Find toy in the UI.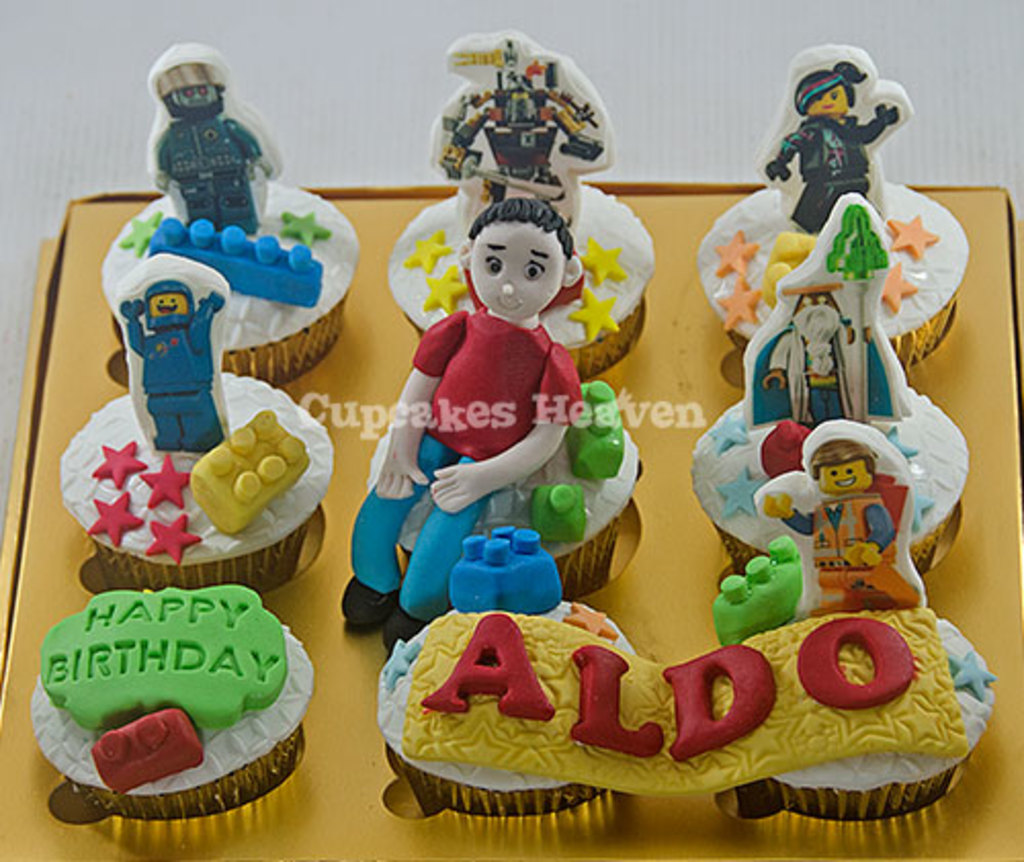
UI element at (143, 217, 330, 309).
